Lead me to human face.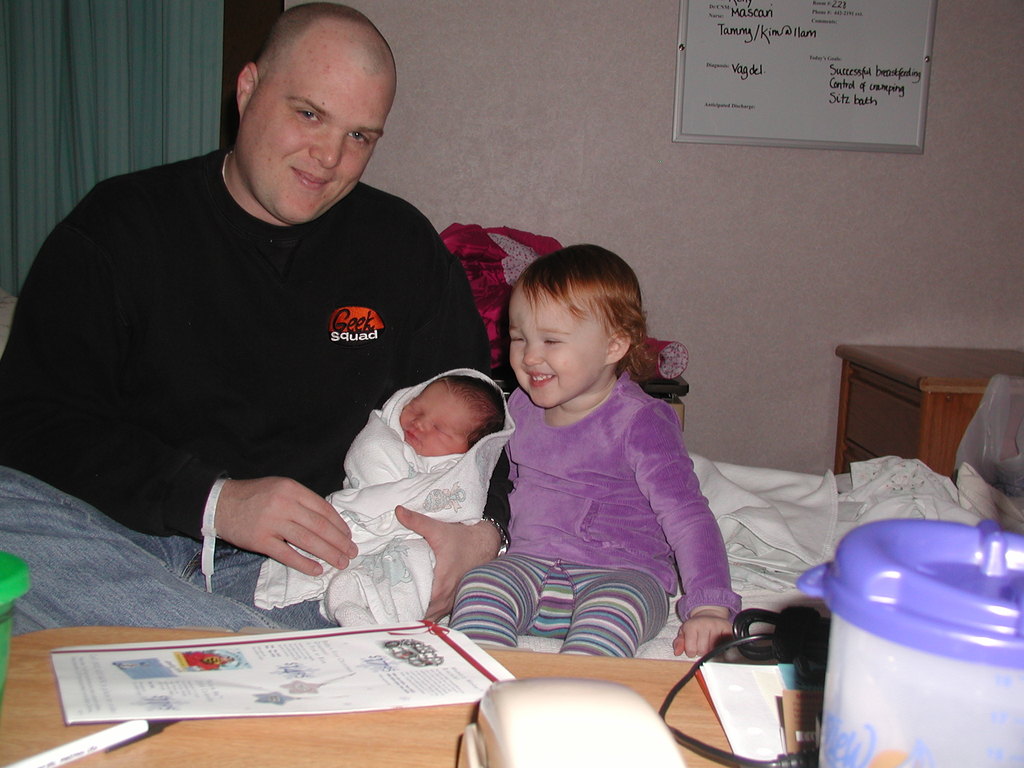
Lead to Rect(232, 35, 395, 221).
